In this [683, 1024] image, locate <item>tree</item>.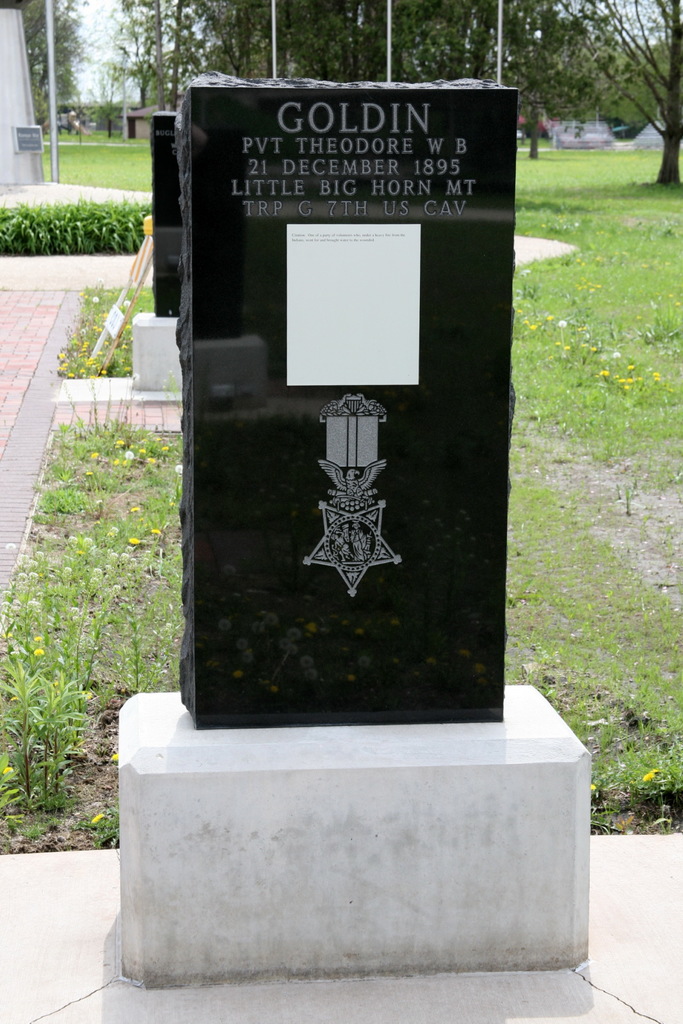
Bounding box: detection(176, 0, 367, 88).
